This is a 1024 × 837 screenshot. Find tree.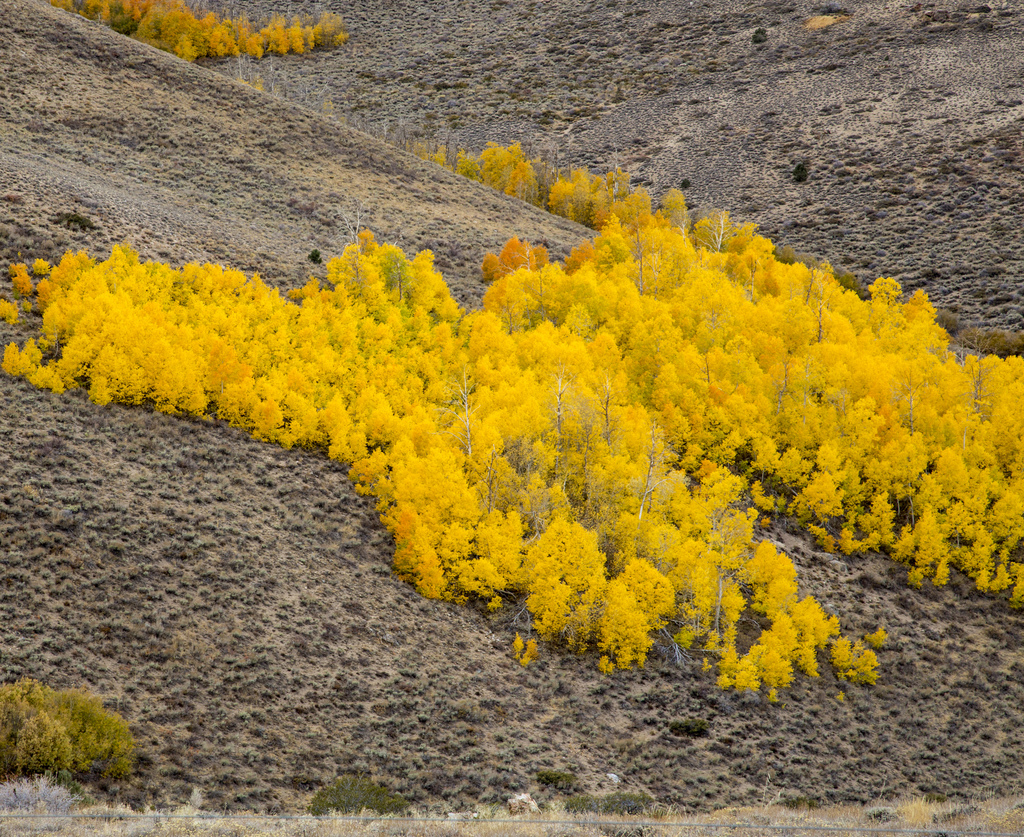
Bounding box: <region>8, 687, 129, 787</region>.
